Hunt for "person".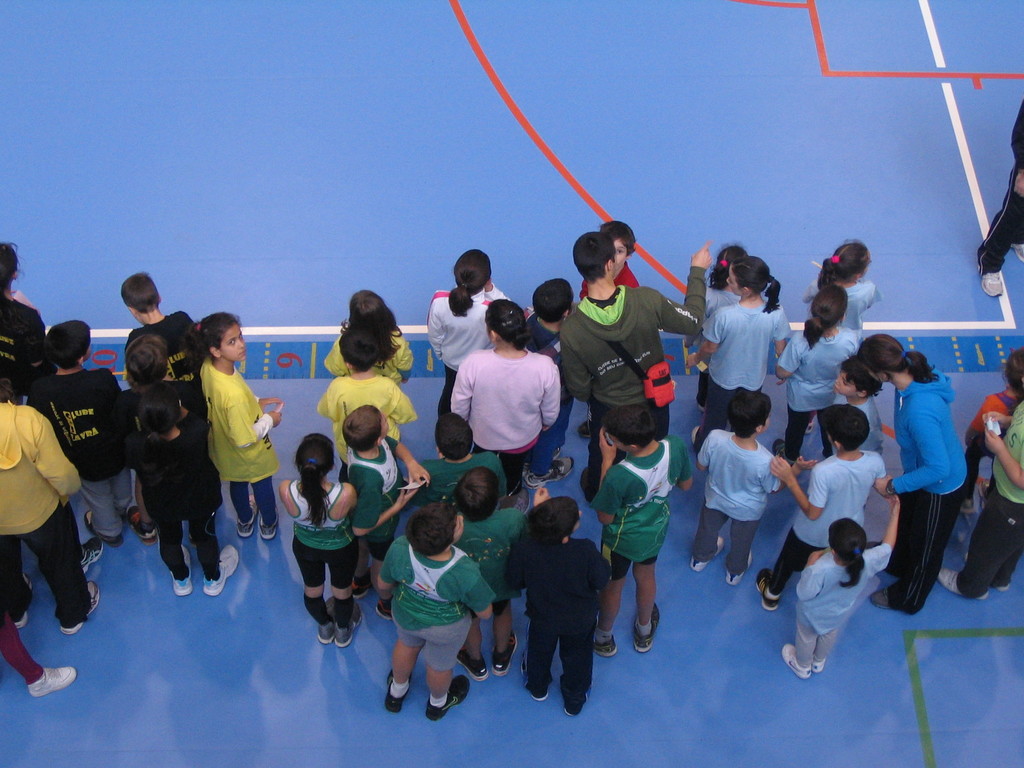
Hunted down at x1=553 y1=229 x2=714 y2=498.
